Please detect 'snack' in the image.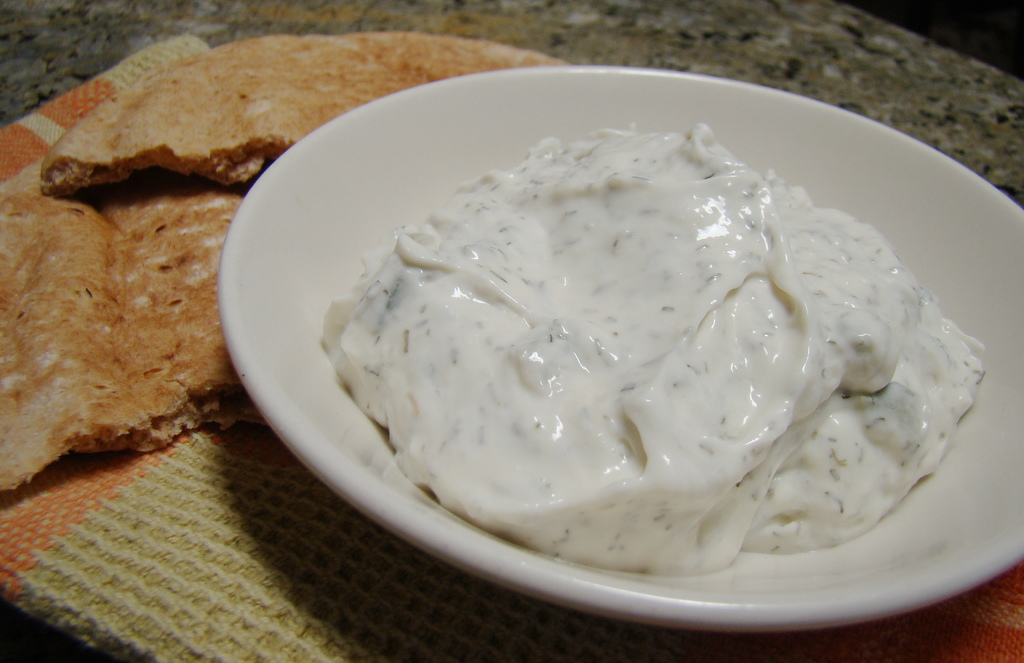
l=370, t=108, r=927, b=572.
